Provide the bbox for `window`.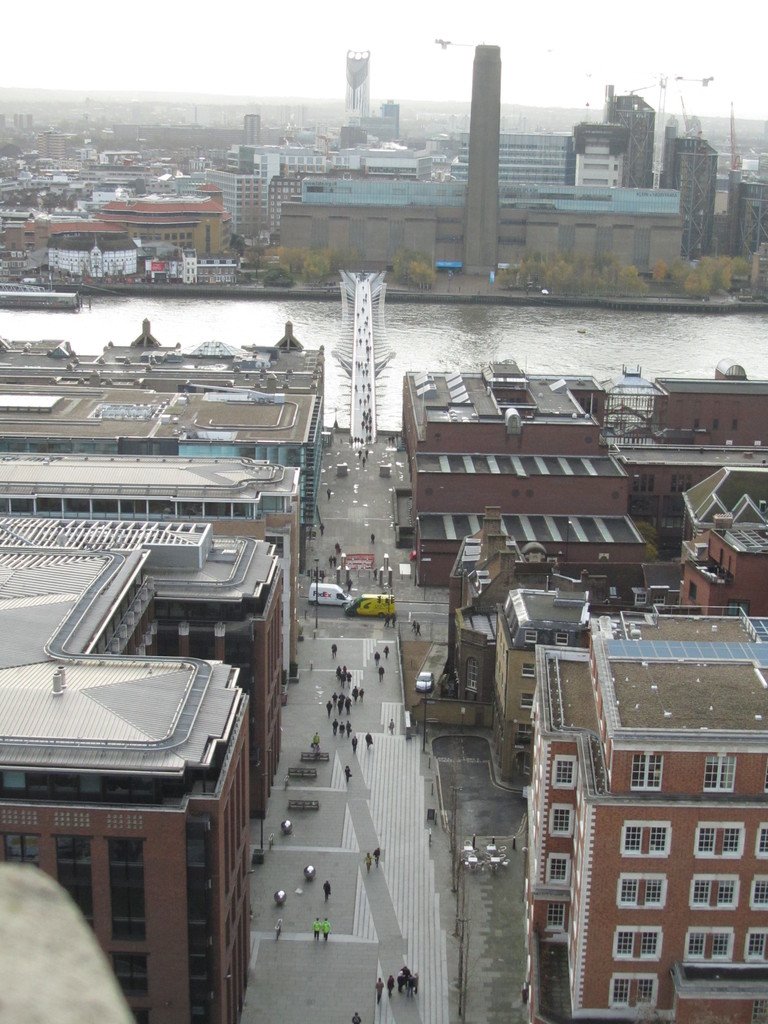
bbox(547, 804, 578, 837).
